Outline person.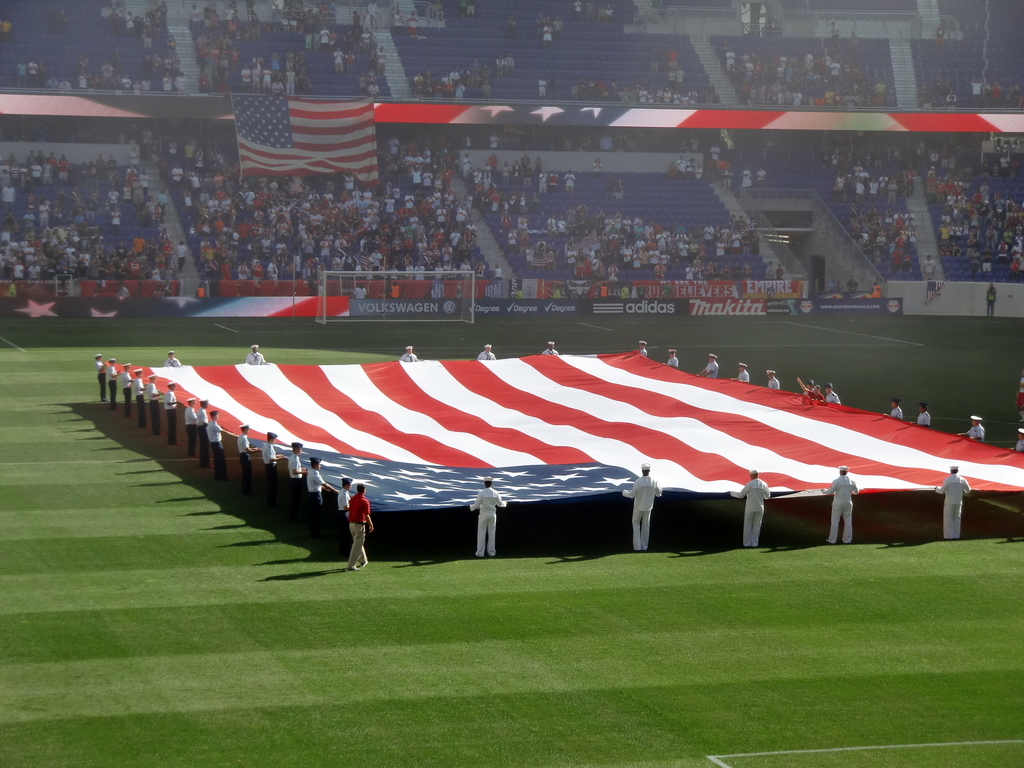
Outline: box(935, 464, 973, 538).
